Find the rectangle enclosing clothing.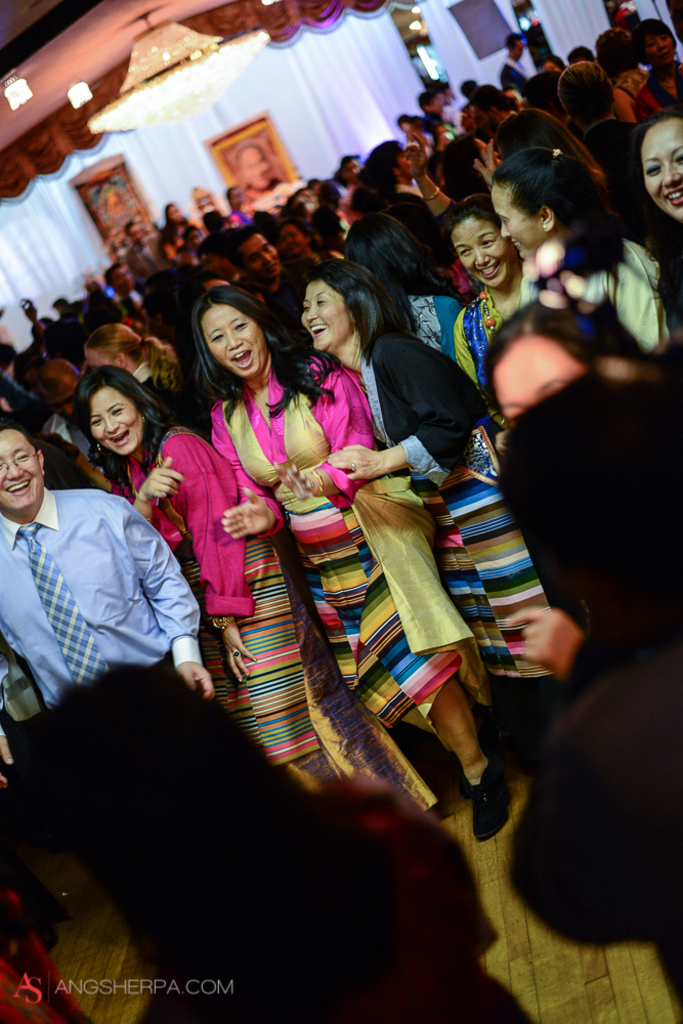
[134, 355, 212, 434].
